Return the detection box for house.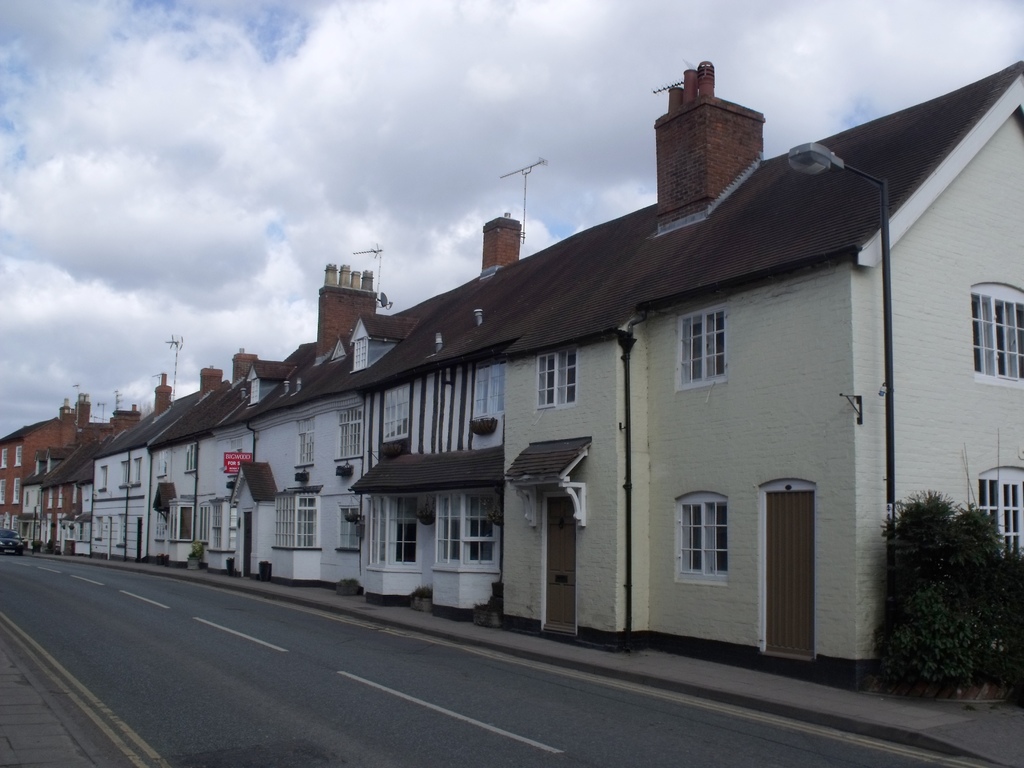
select_region(348, 61, 1023, 693).
